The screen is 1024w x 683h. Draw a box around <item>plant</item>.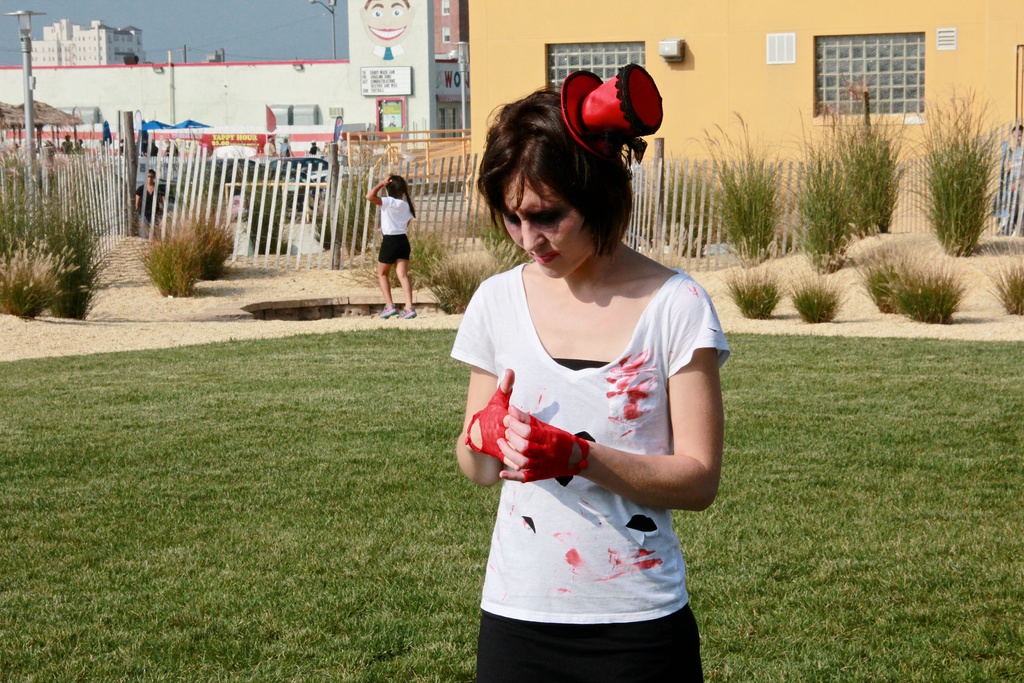
(x1=4, y1=147, x2=94, y2=316).
